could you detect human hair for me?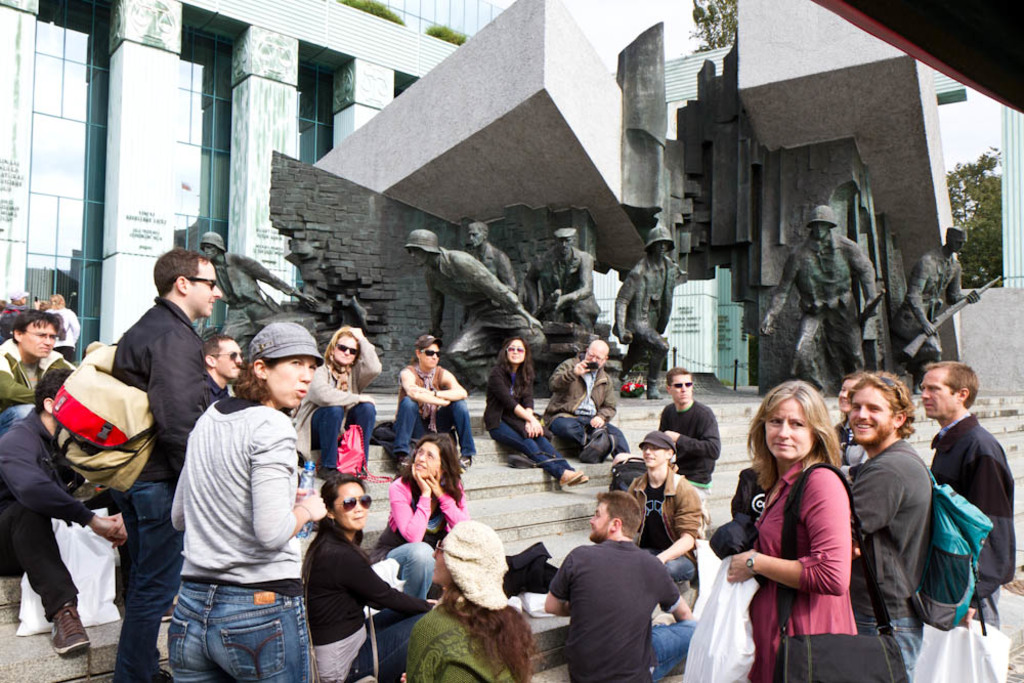
Detection result: <box>403,436,466,515</box>.
